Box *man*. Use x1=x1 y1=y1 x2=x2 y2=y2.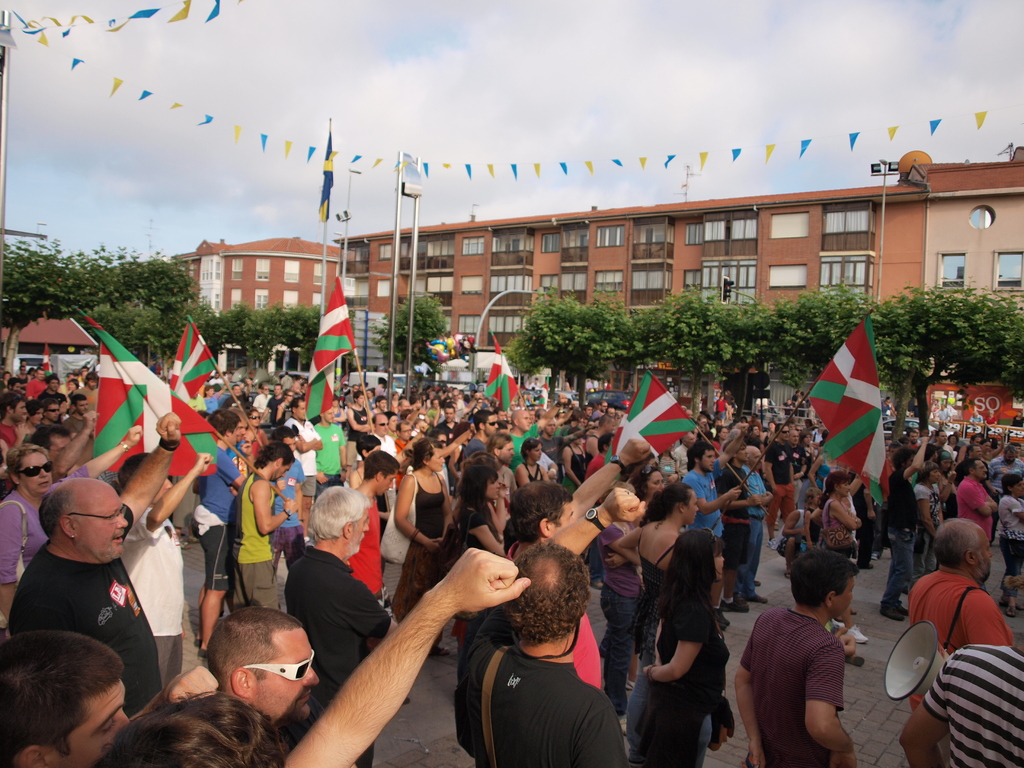
x1=699 y1=413 x2=712 y2=440.
